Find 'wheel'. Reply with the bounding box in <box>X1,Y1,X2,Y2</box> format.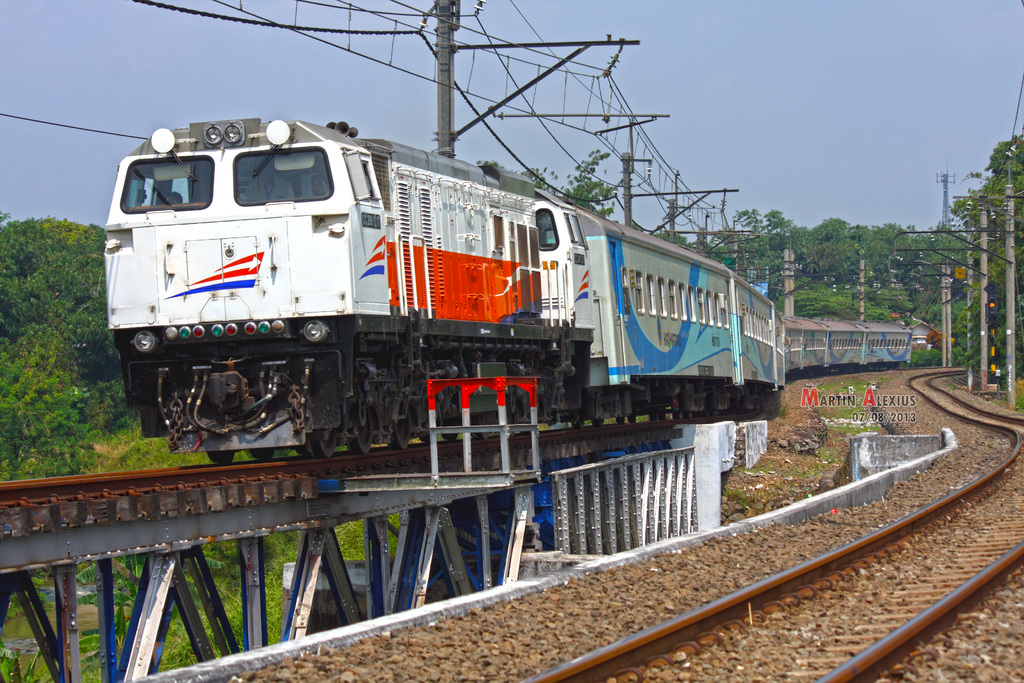
<box>204,441,237,463</box>.
